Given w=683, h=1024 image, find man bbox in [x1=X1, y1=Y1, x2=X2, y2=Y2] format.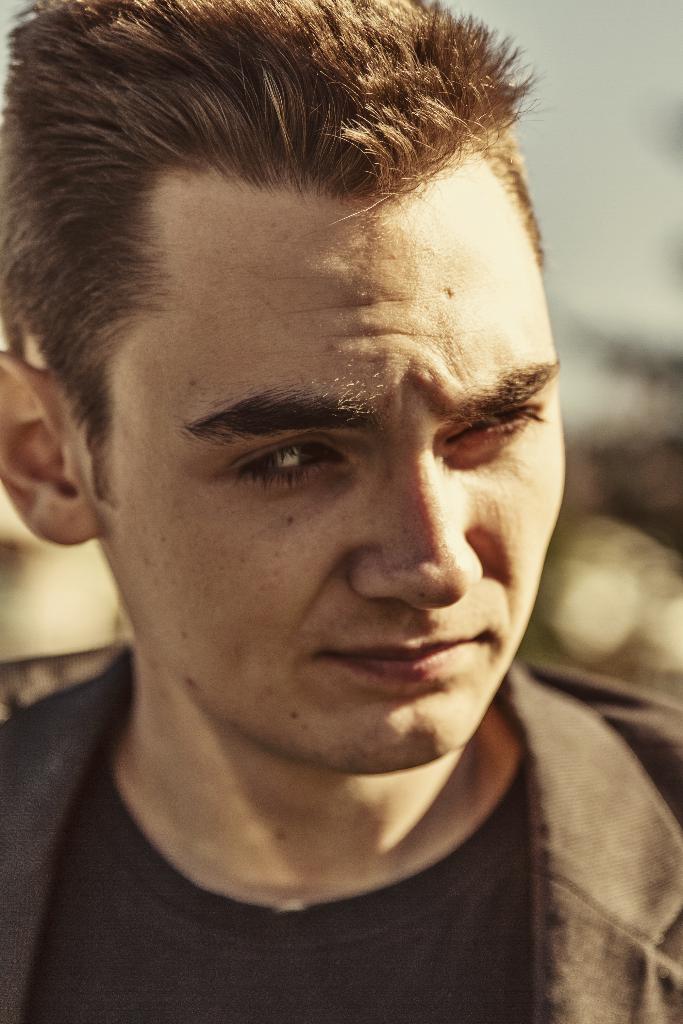
[x1=0, y1=0, x2=655, y2=986].
